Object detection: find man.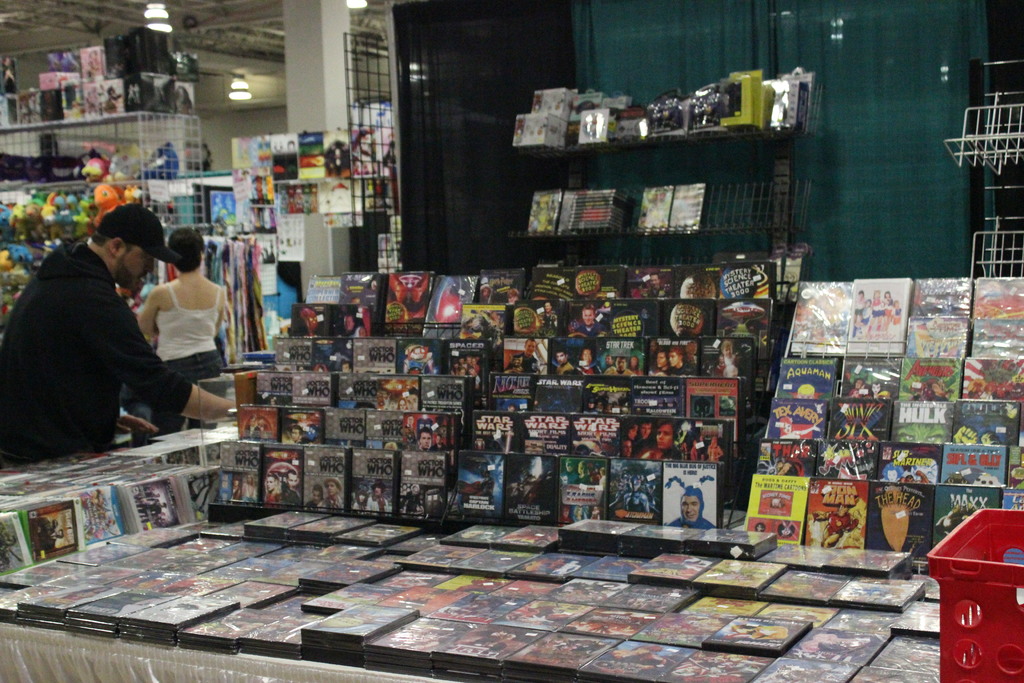
bbox=[231, 477, 248, 500].
